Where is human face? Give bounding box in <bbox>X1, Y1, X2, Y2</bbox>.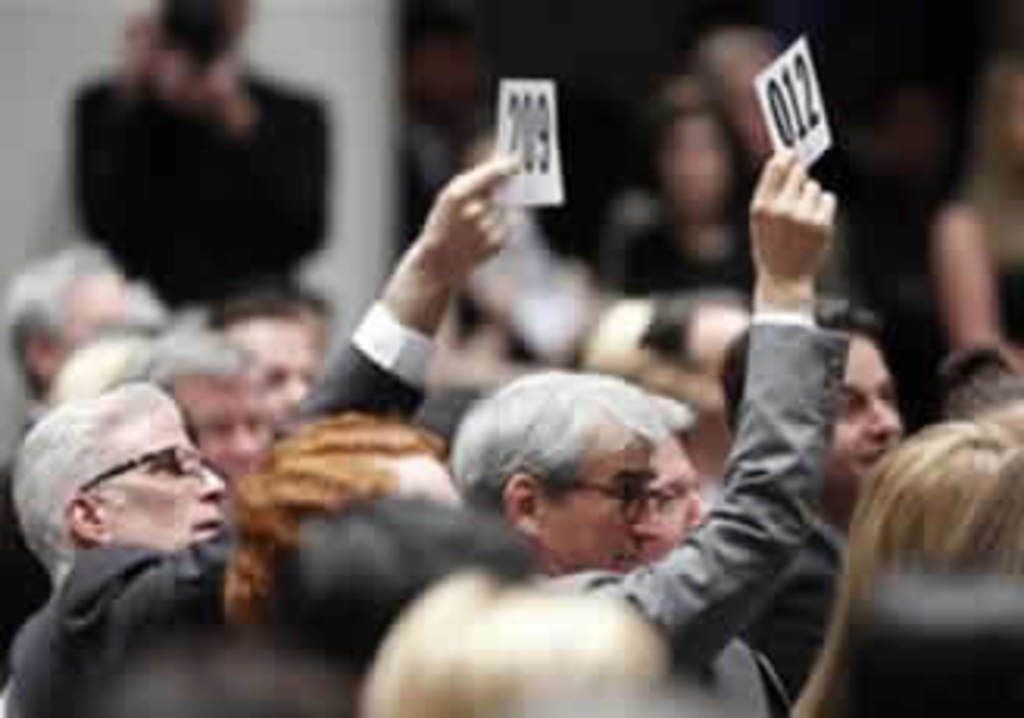
<bbox>824, 337, 902, 493</bbox>.
